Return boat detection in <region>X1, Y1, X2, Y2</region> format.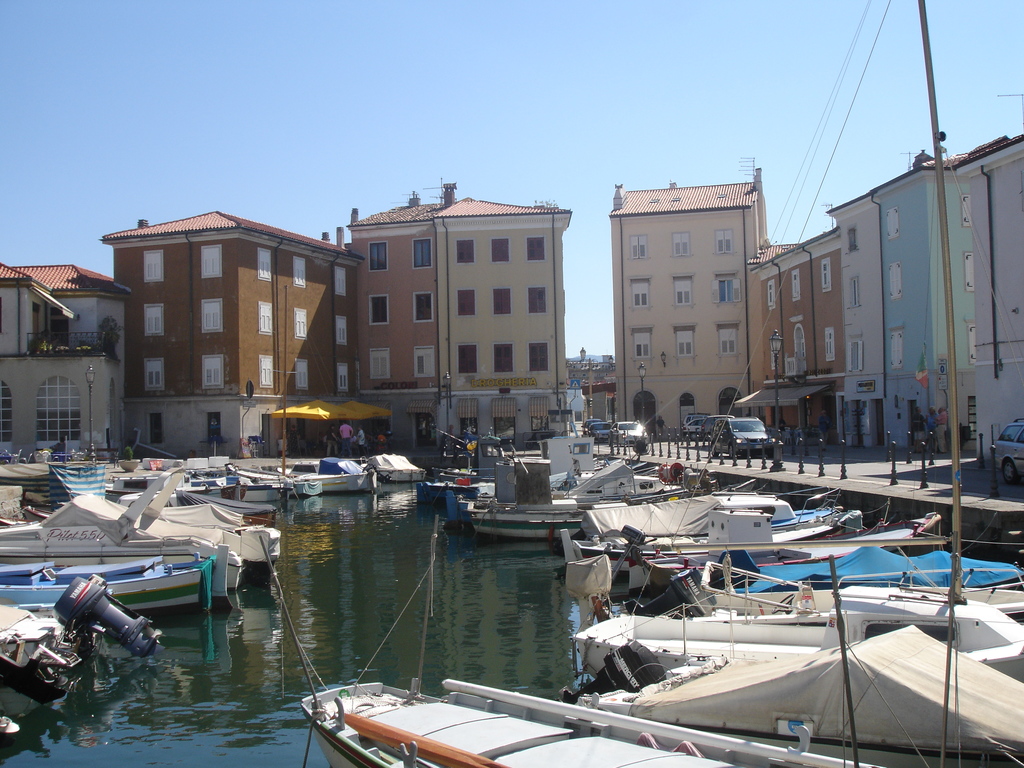
<region>228, 456, 408, 500</region>.
